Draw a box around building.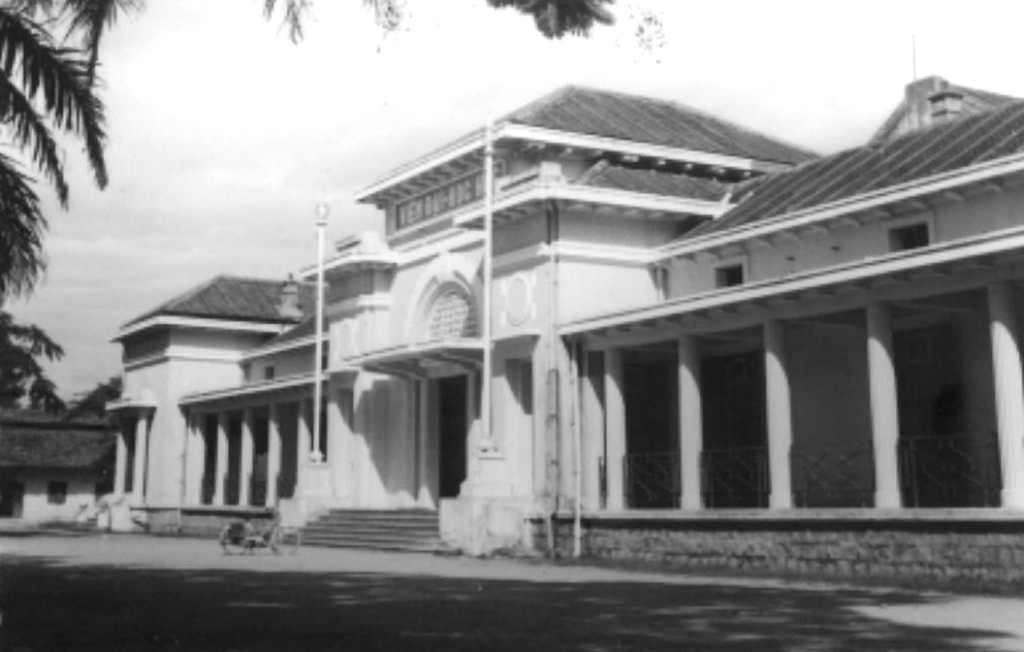
left=0, top=71, right=1023, bottom=588.
